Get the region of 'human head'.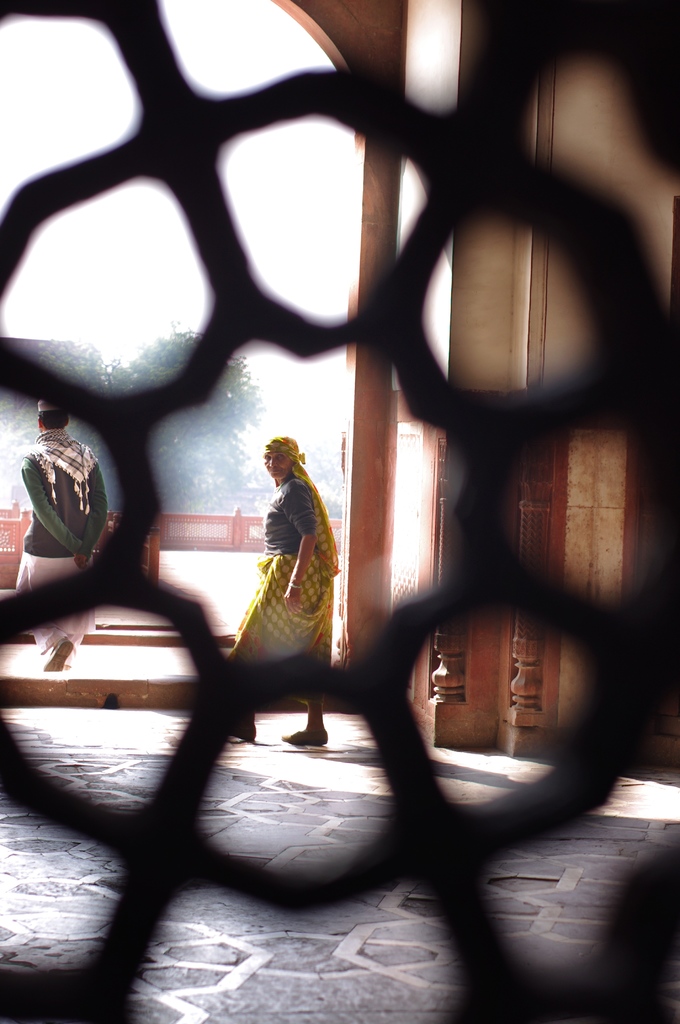
bbox=(35, 400, 74, 433).
